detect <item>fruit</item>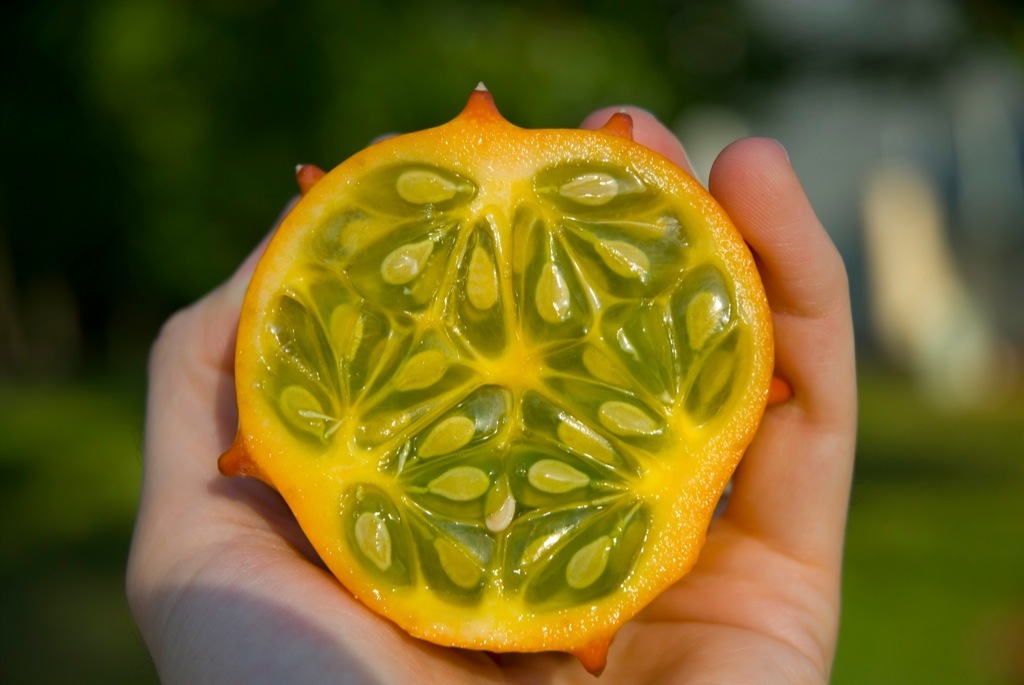
<bbox>217, 76, 795, 680</bbox>
